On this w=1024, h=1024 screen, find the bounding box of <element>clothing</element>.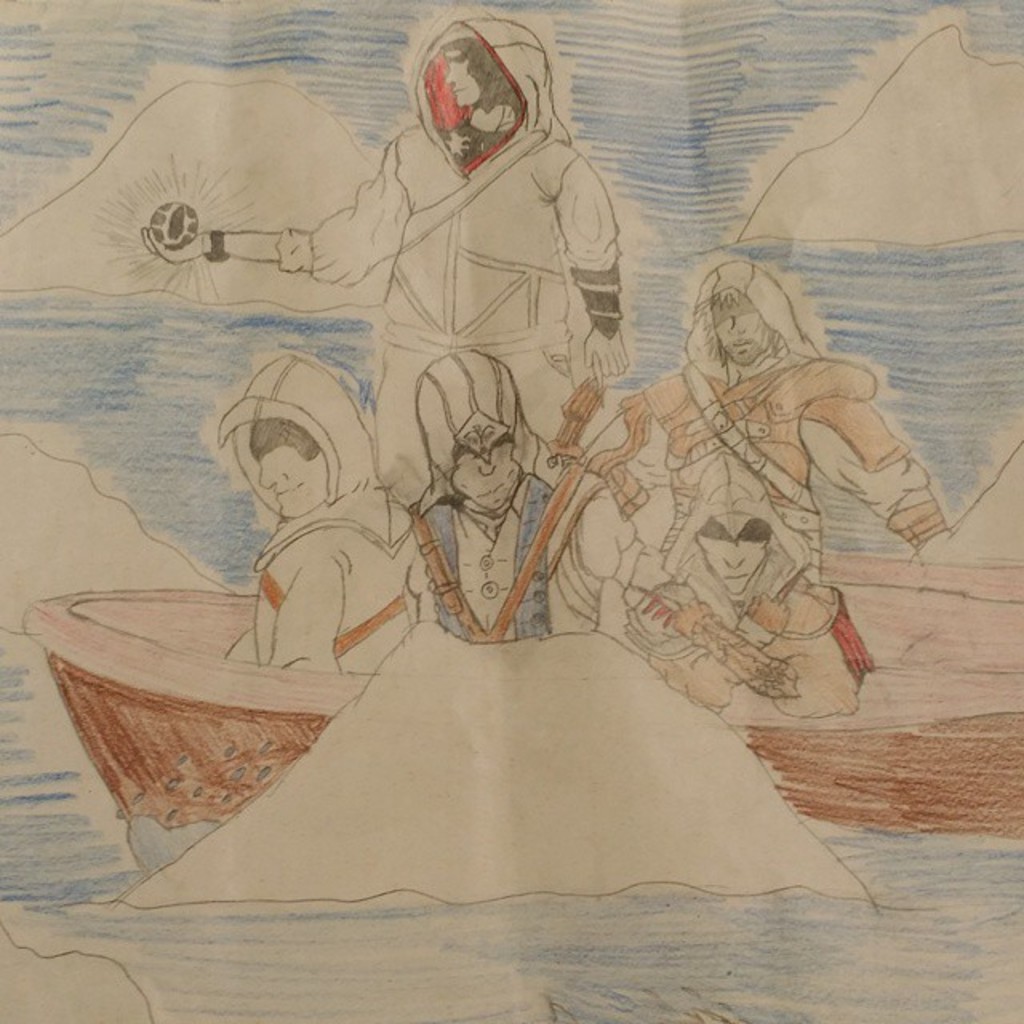
Bounding box: select_region(598, 347, 938, 635).
